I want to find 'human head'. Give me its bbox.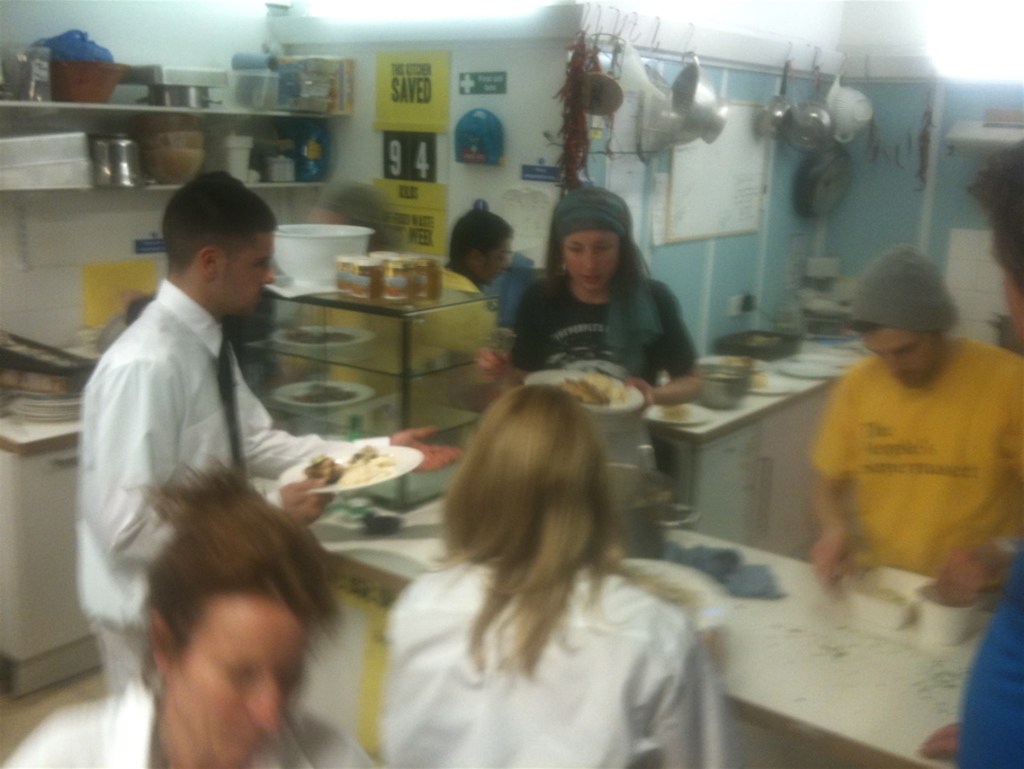
rect(131, 455, 343, 768).
